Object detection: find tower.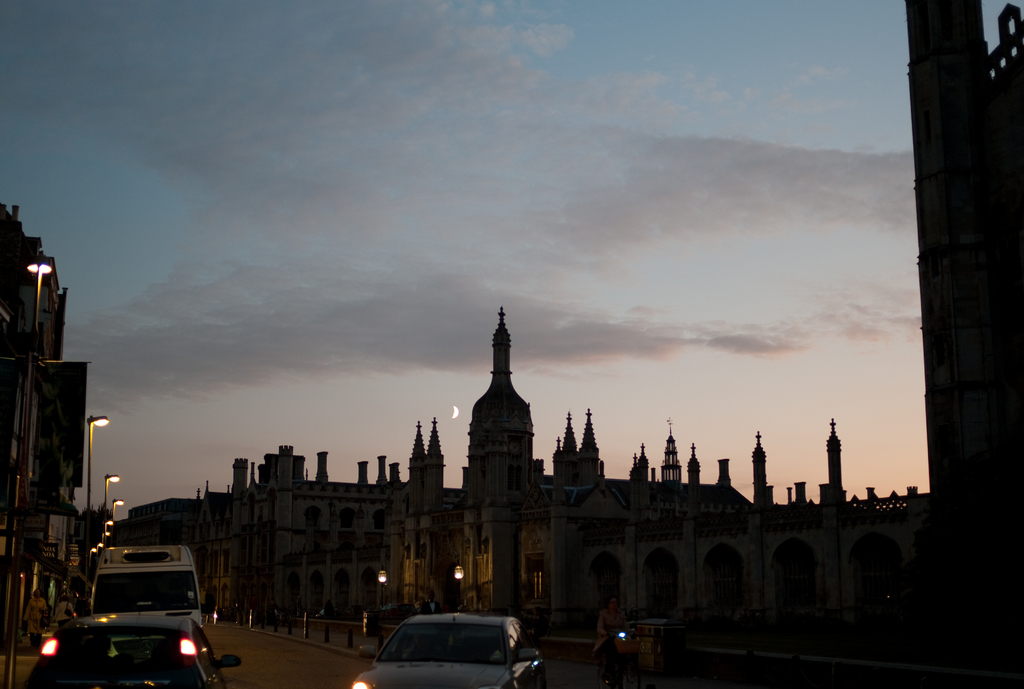
750,437,769,510.
